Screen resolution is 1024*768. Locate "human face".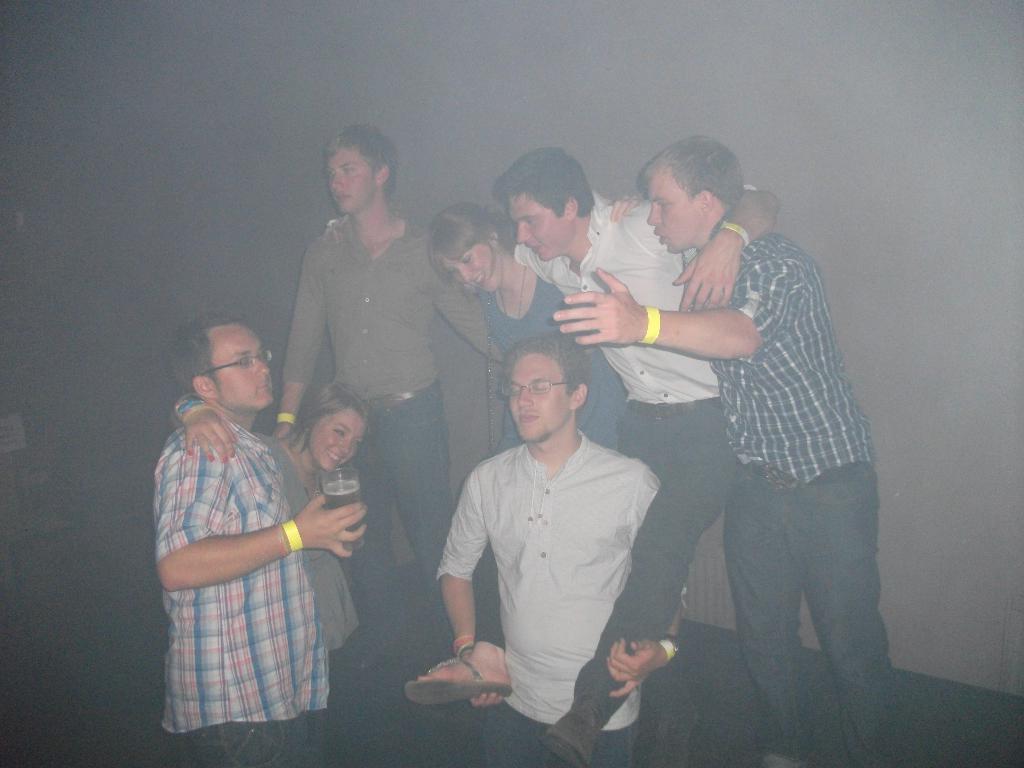
bbox=(304, 405, 367, 471).
